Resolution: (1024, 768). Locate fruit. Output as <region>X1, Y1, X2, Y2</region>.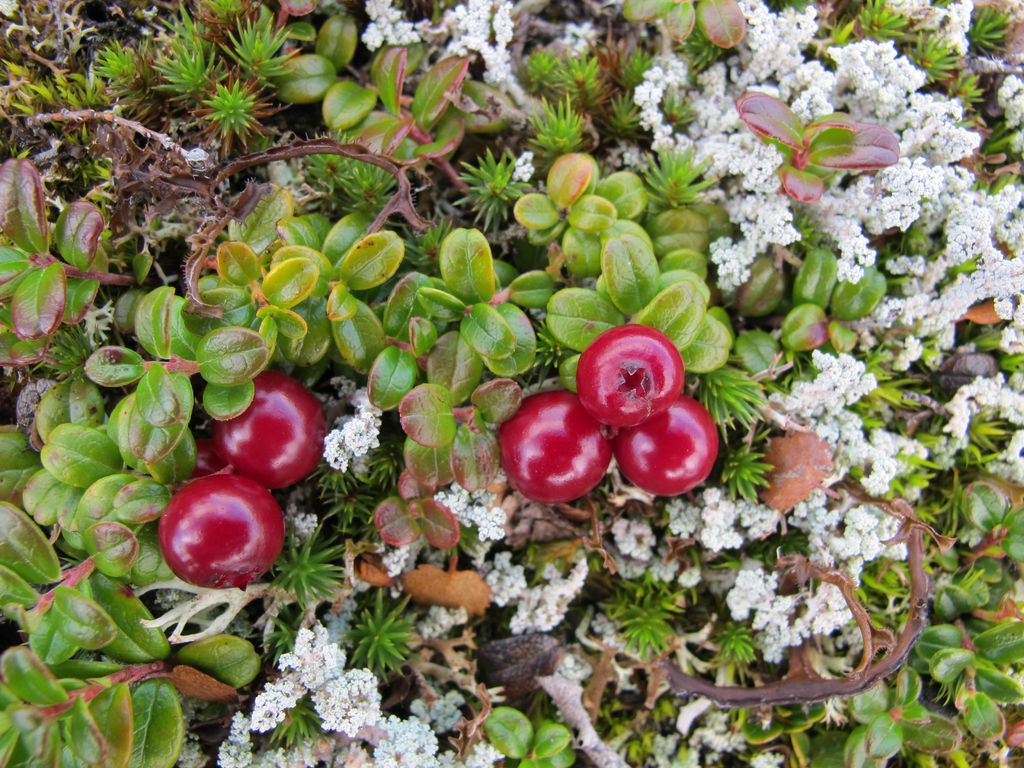
<region>609, 396, 715, 500</region>.
